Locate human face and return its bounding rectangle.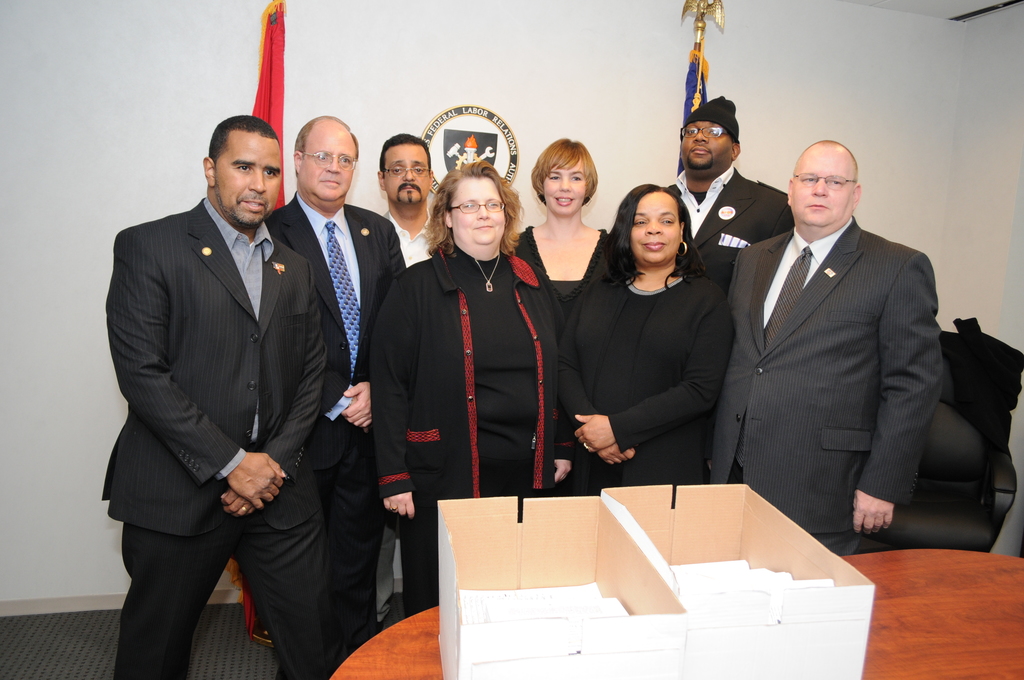
rect(449, 177, 506, 247).
